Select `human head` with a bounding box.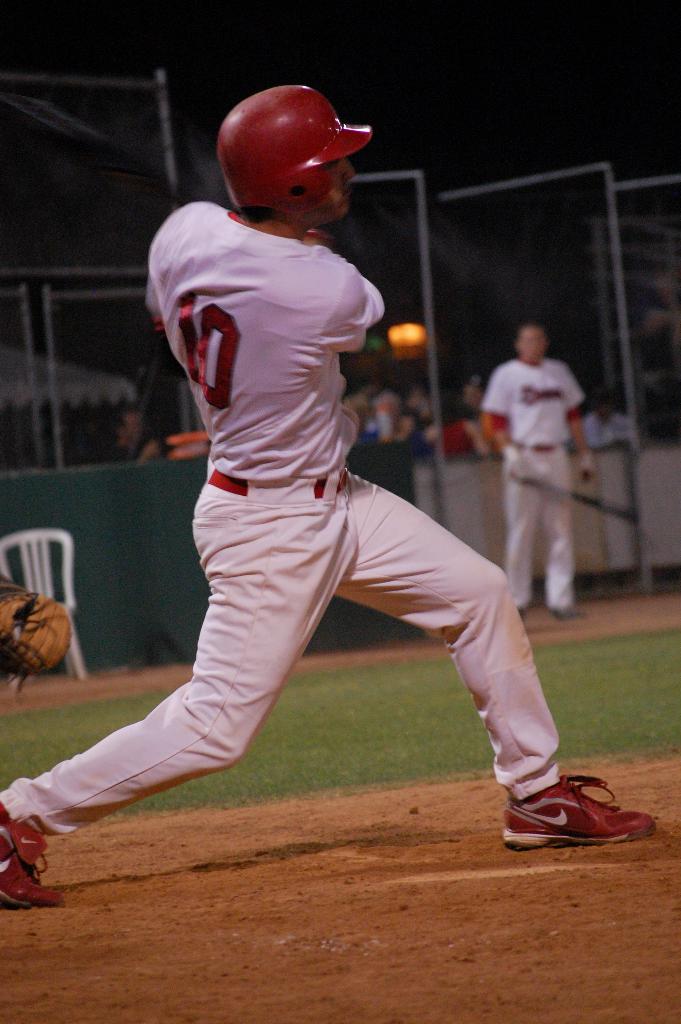
select_region(464, 374, 487, 410).
